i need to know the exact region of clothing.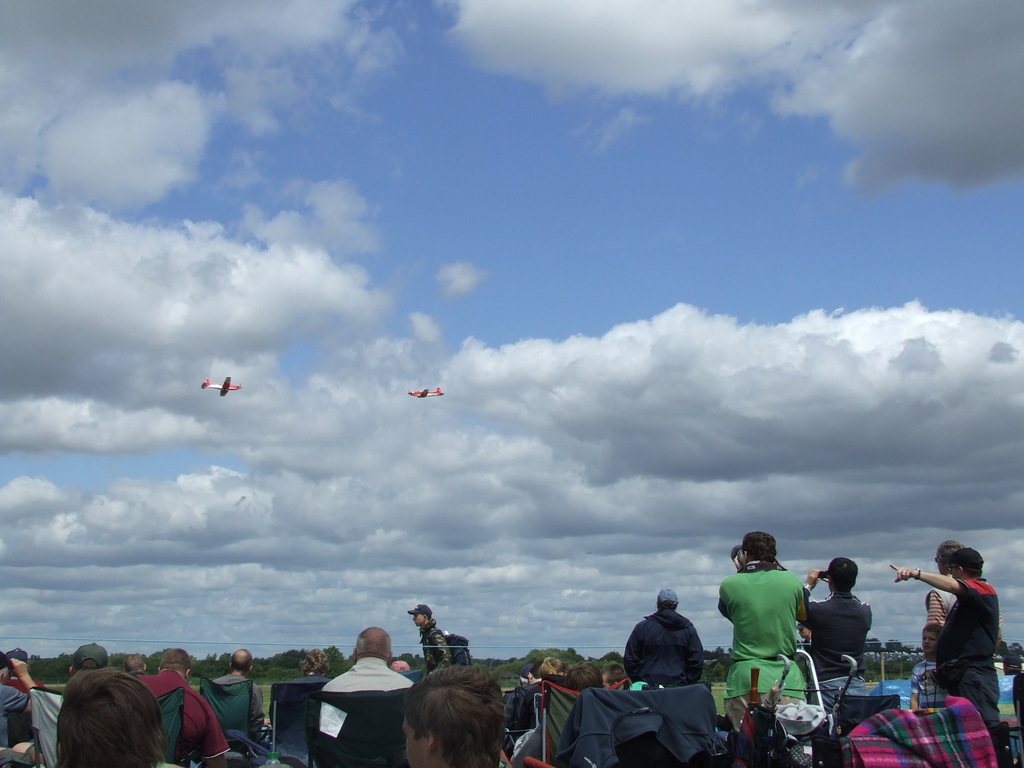
Region: <bbox>190, 676, 259, 758</bbox>.
